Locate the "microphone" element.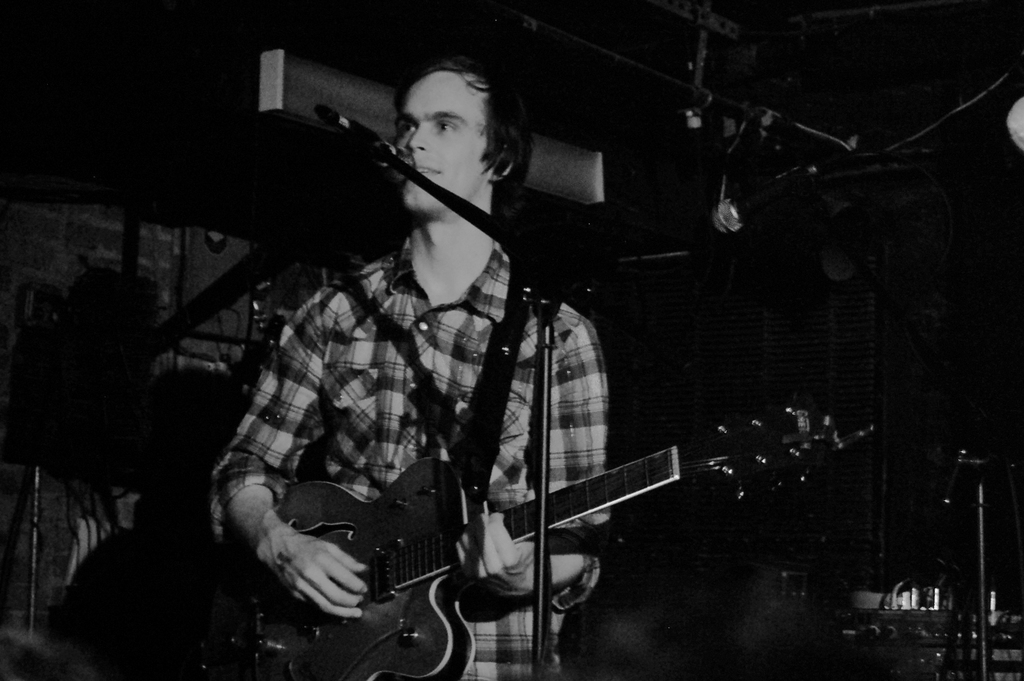
Element bbox: bbox=[315, 104, 417, 179].
